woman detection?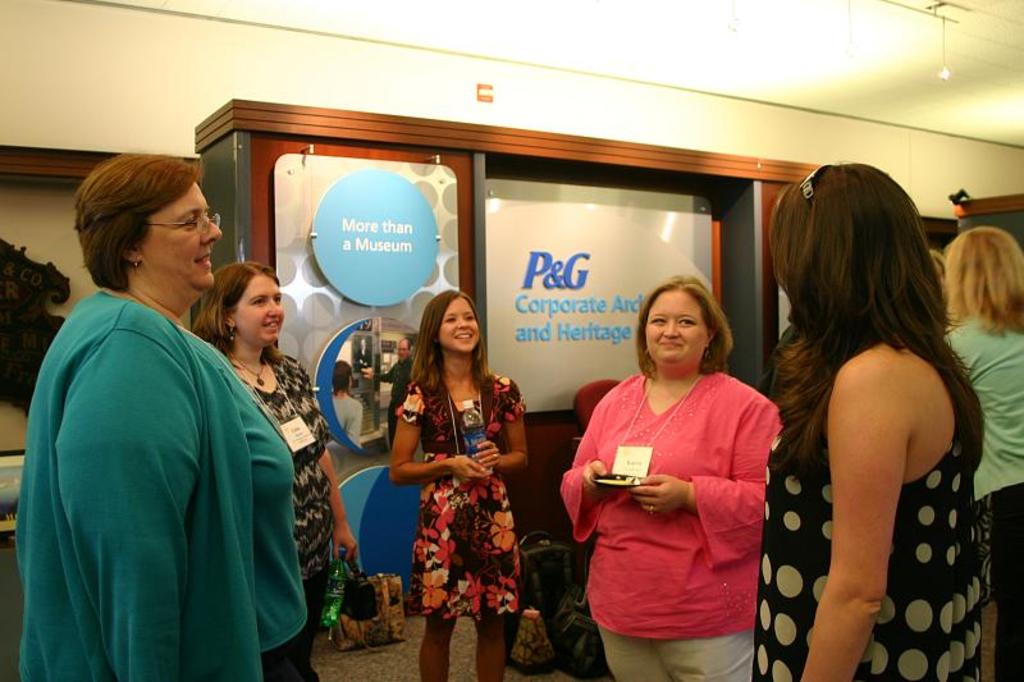
387, 290, 530, 681
